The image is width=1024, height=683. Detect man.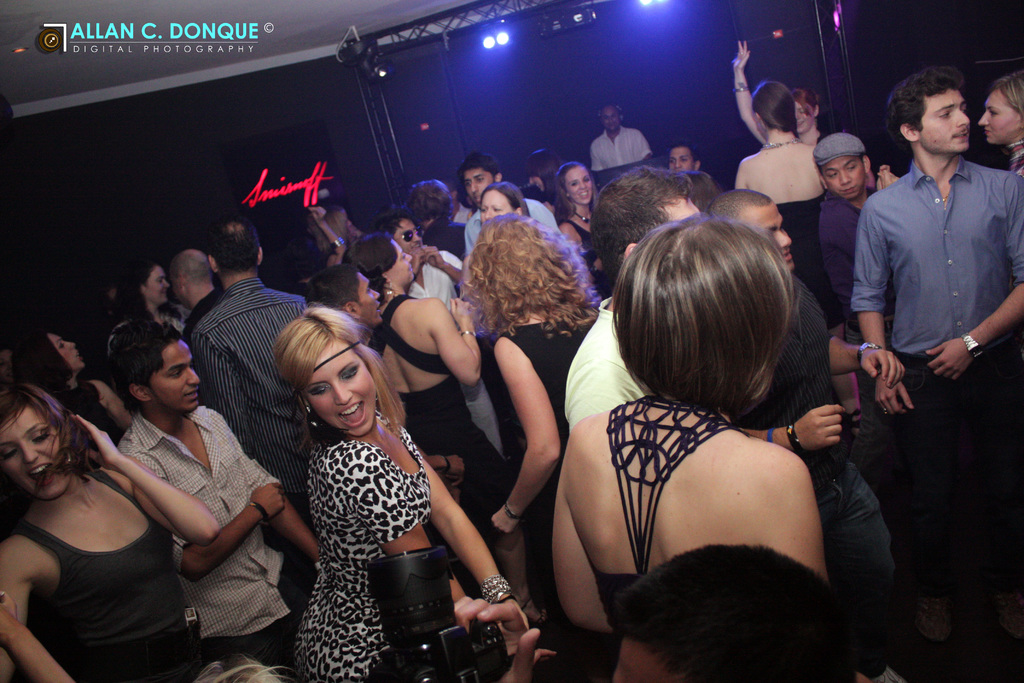
Detection: left=589, top=98, right=661, bottom=172.
